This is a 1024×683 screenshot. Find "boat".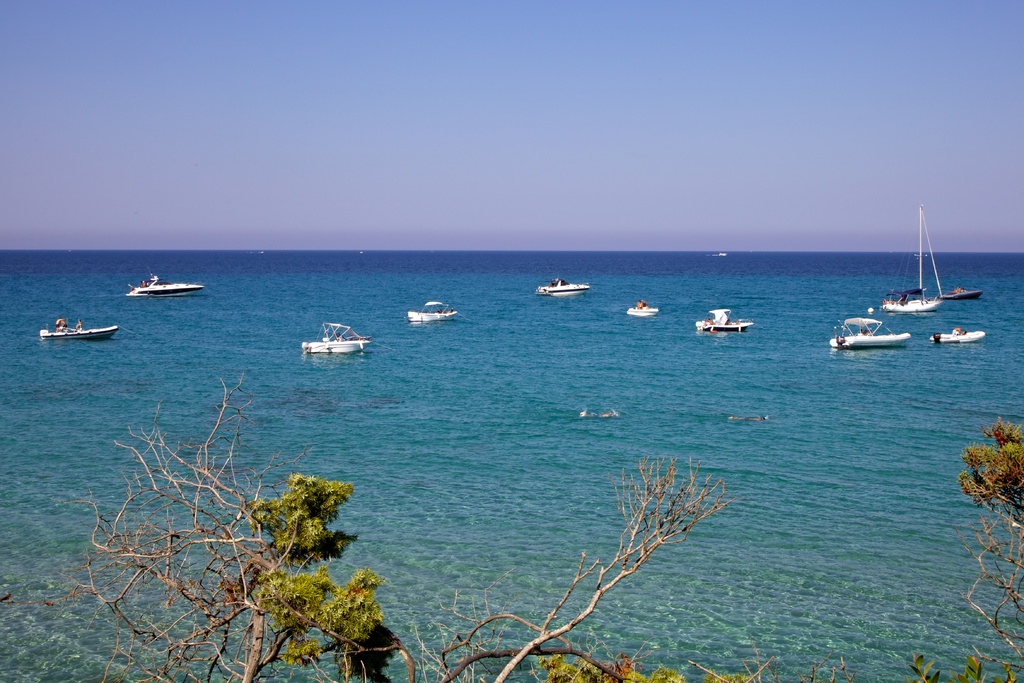
Bounding box: BBox(691, 302, 760, 331).
